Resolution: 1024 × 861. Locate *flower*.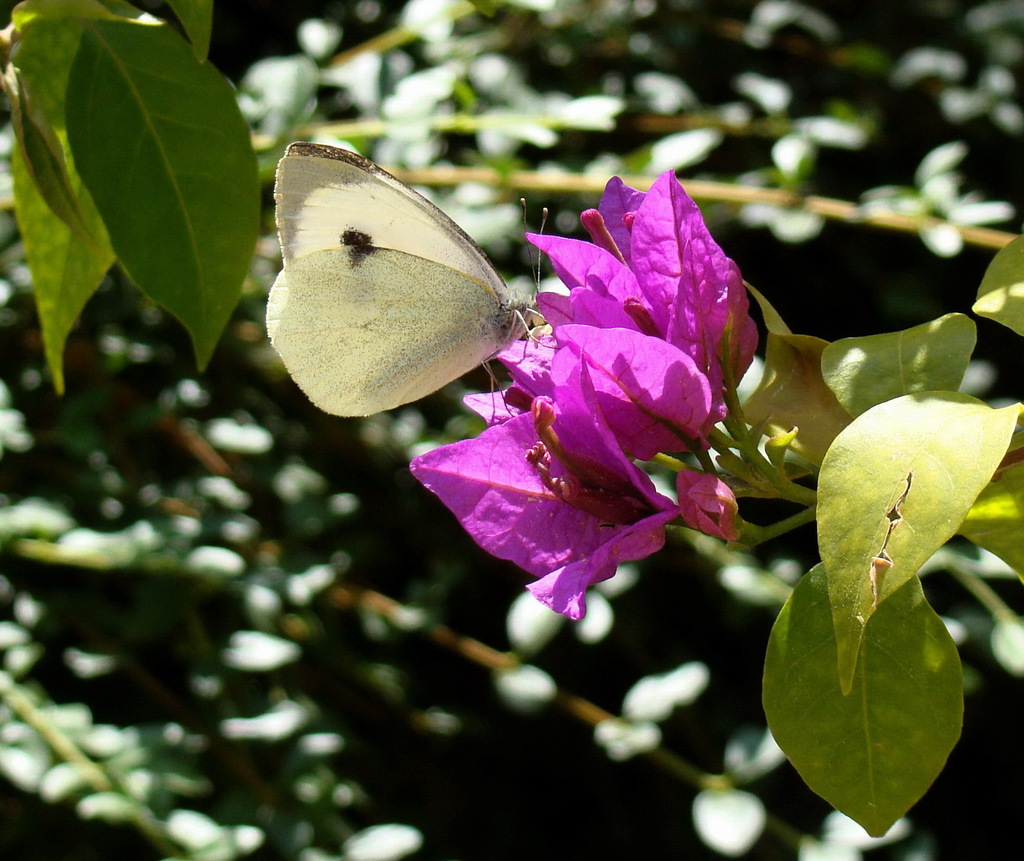
bbox=(529, 173, 767, 411).
